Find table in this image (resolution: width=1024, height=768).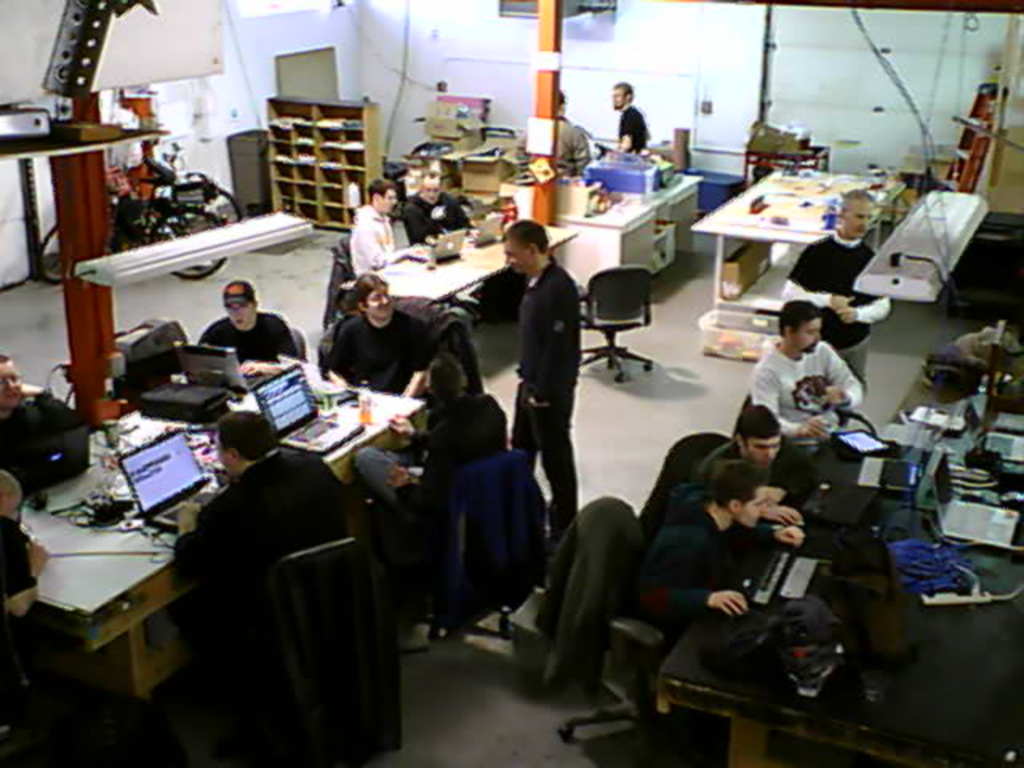
bbox=[0, 414, 264, 750].
